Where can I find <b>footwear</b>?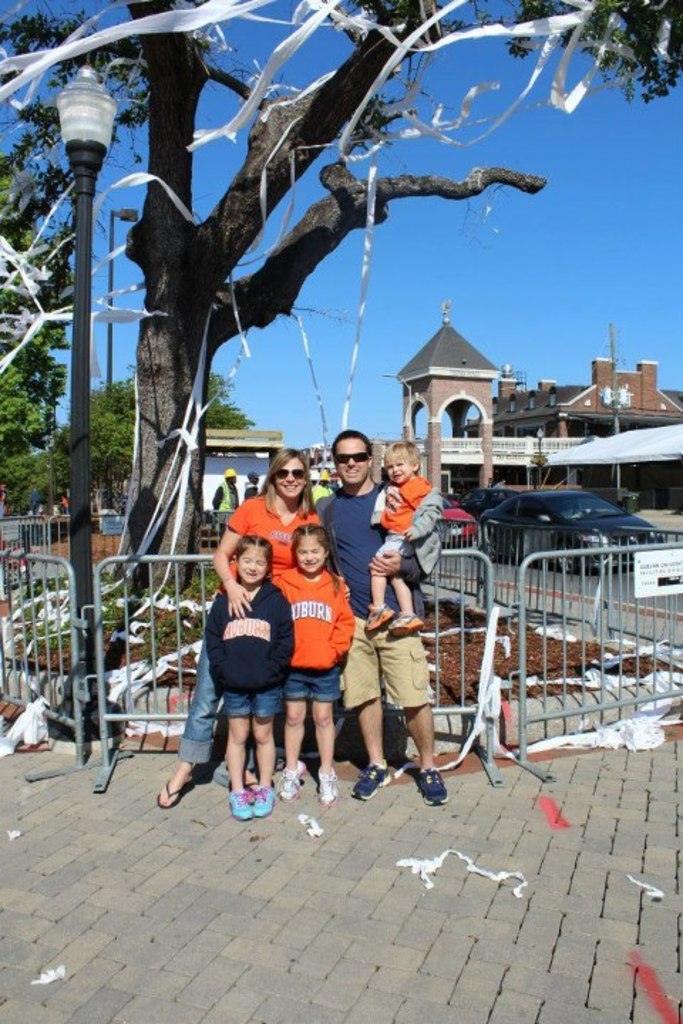
You can find it at x1=309 y1=759 x2=337 y2=808.
